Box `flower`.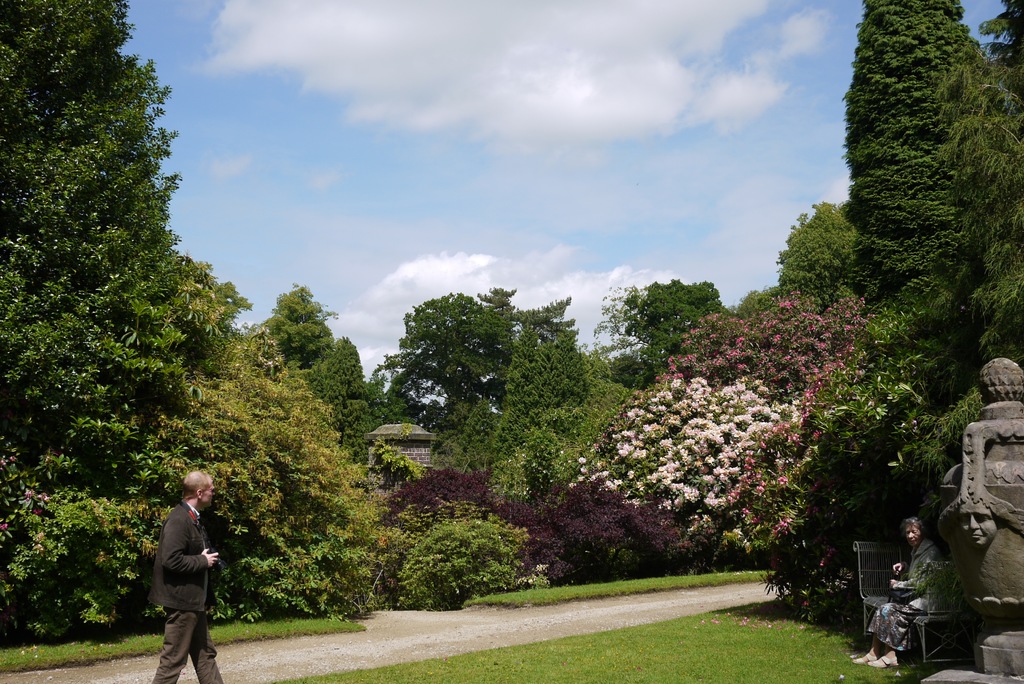
locate(662, 479, 687, 493).
